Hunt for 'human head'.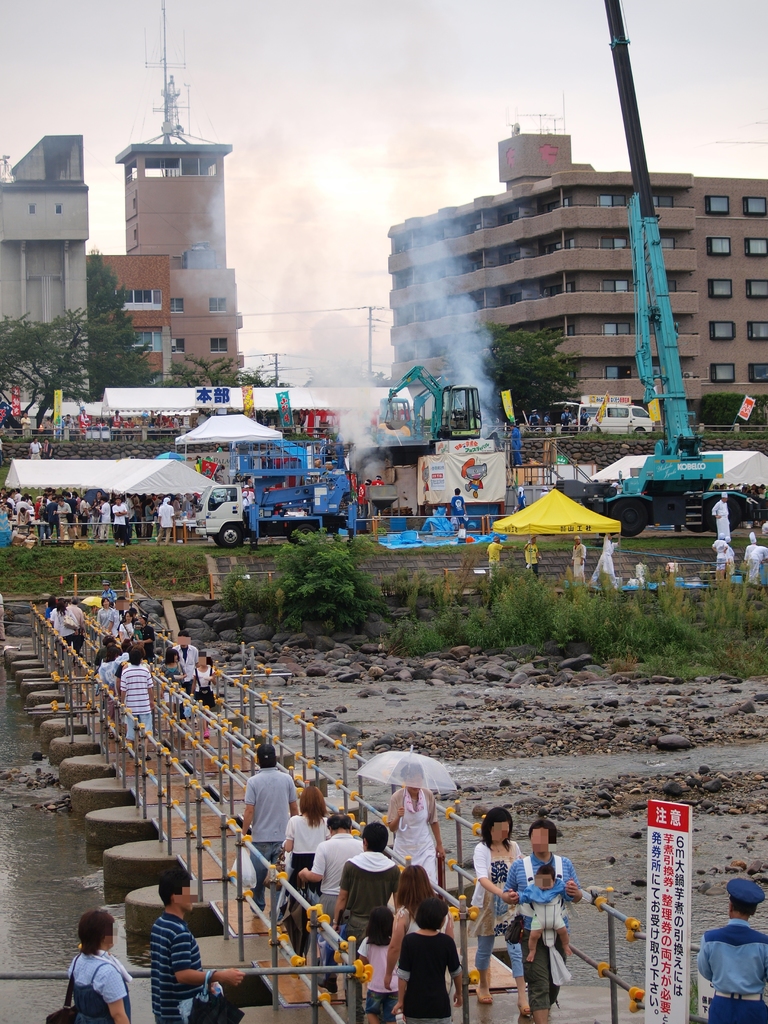
Hunted down at <bbox>479, 808, 513, 849</bbox>.
